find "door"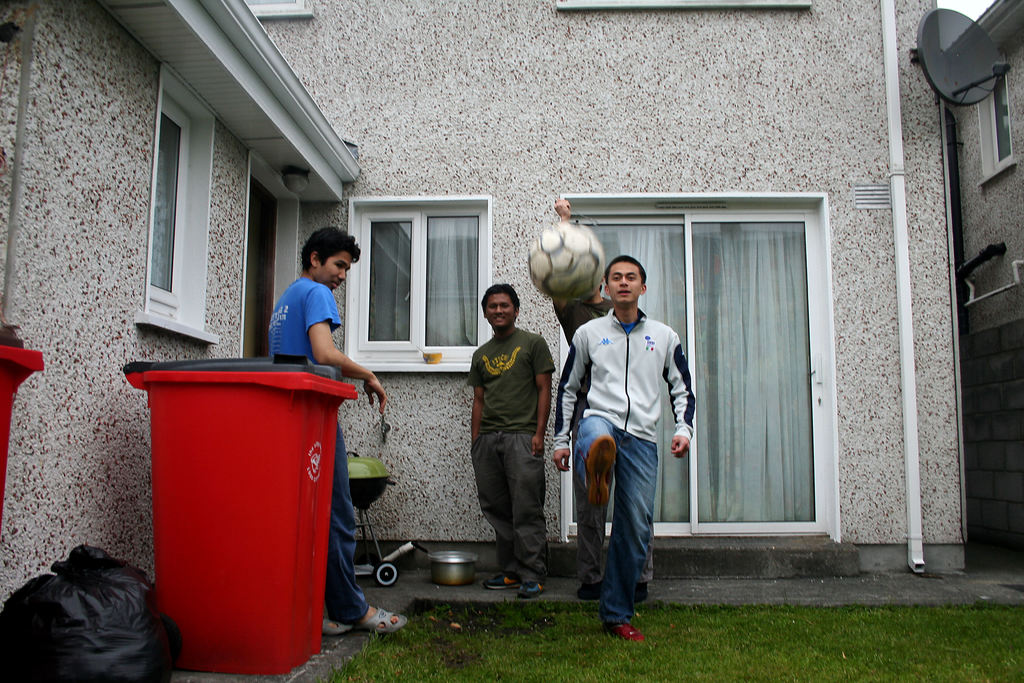
[662,195,837,565]
